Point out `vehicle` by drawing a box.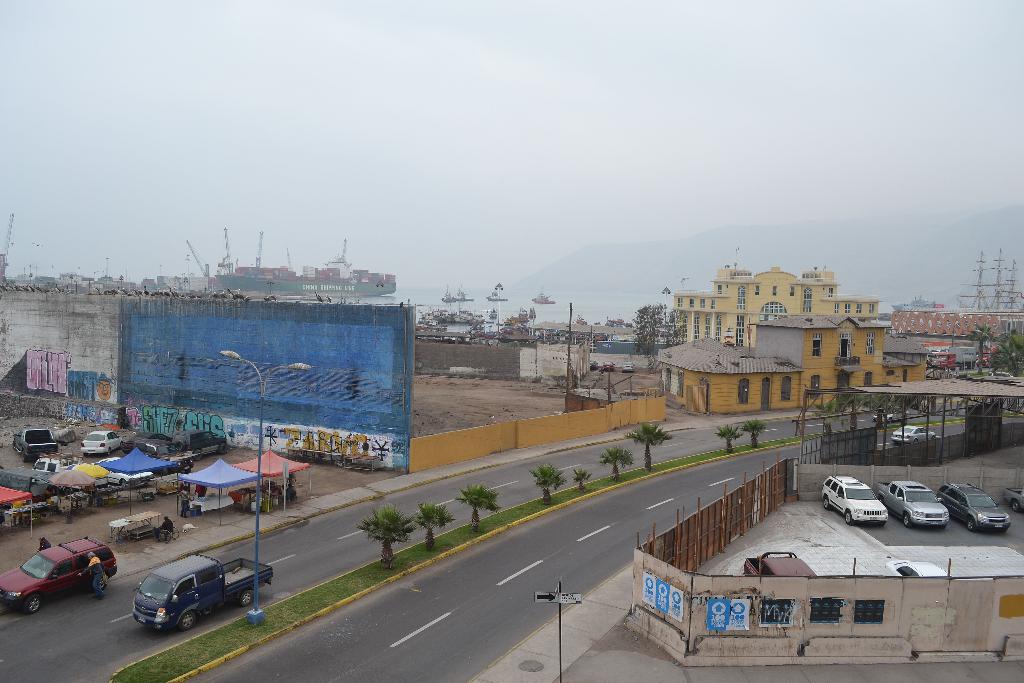
79/431/129/454.
